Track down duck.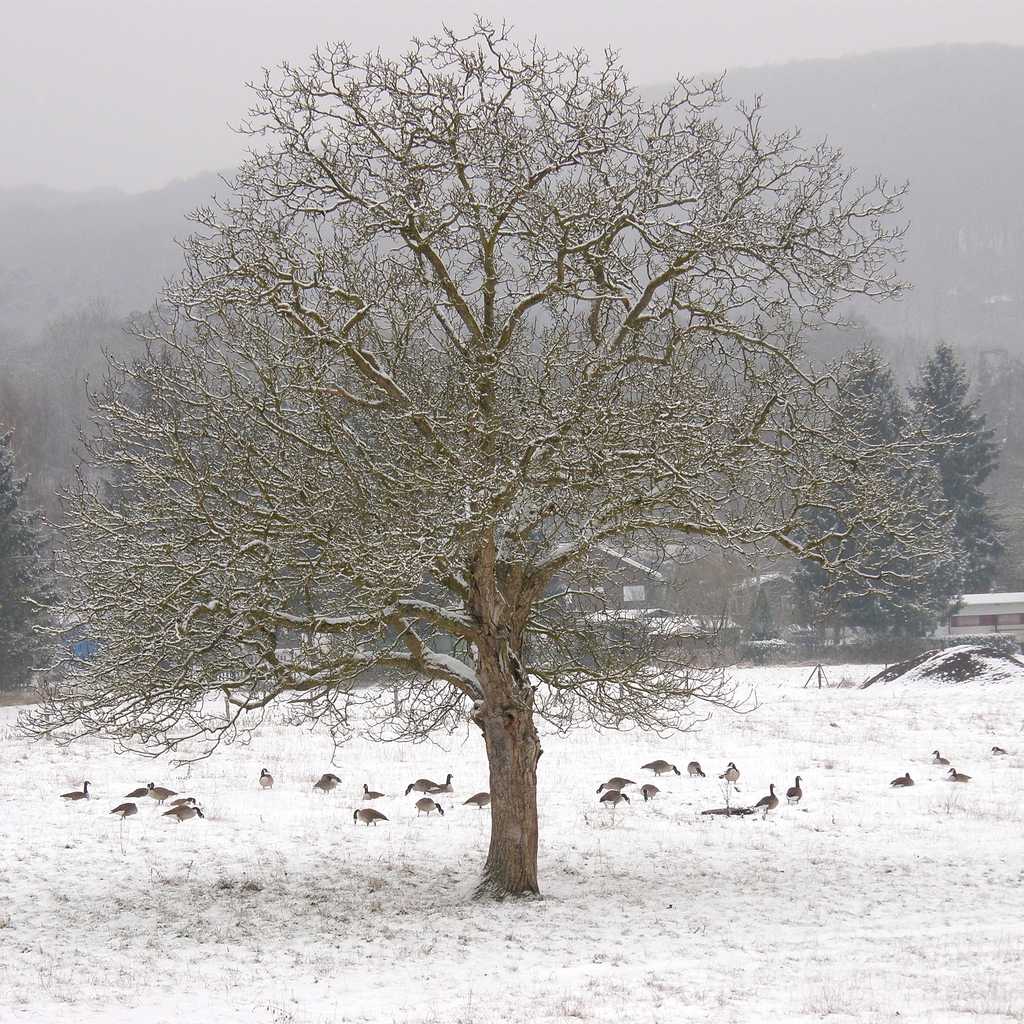
Tracked to 316/769/348/796.
